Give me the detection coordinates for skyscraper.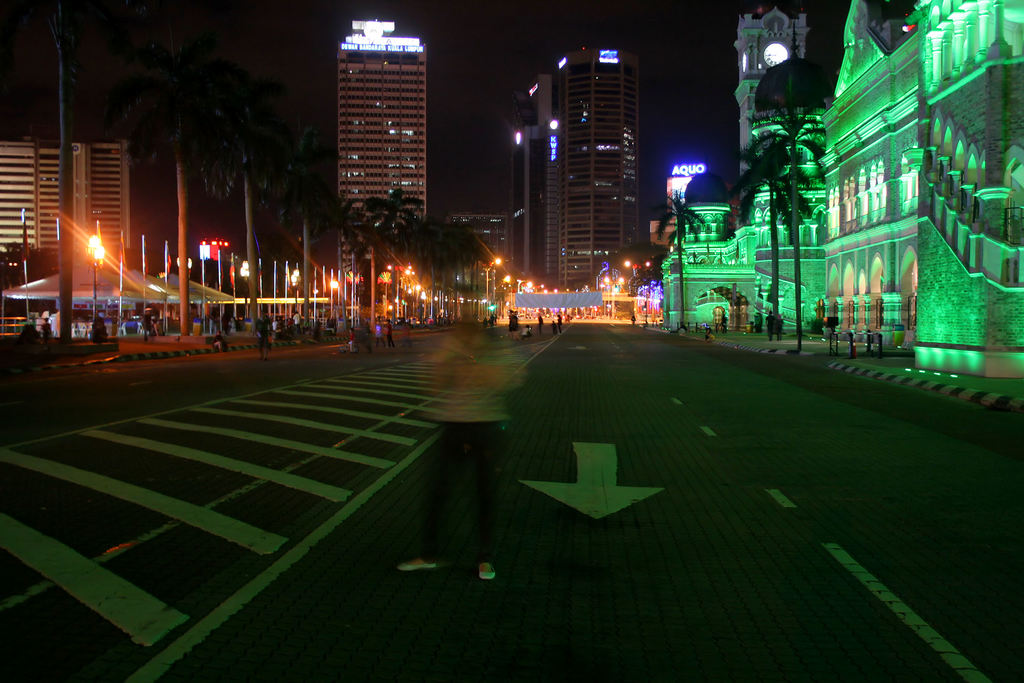
(left=508, top=71, right=556, bottom=286).
